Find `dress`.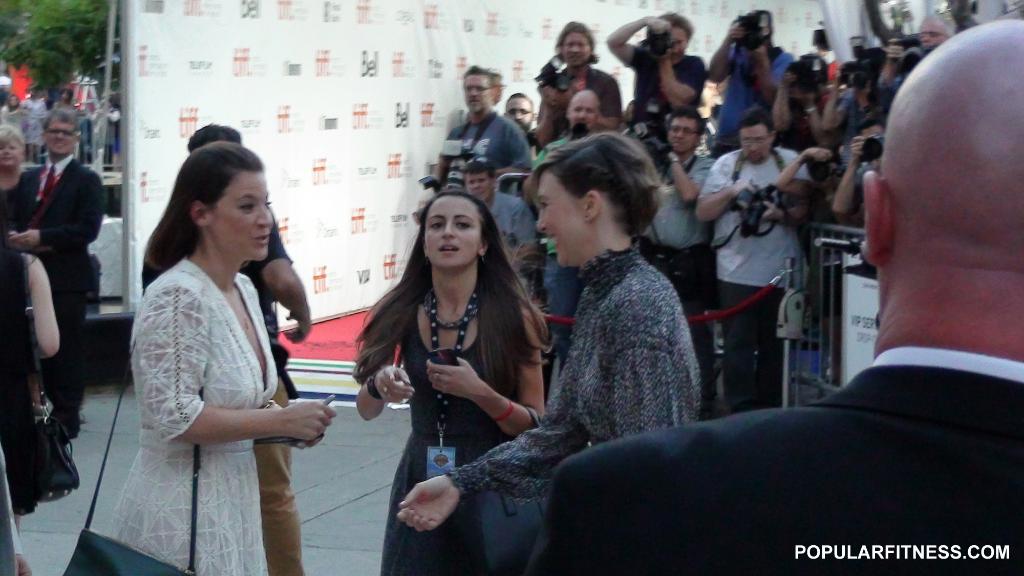
rect(114, 259, 278, 575).
